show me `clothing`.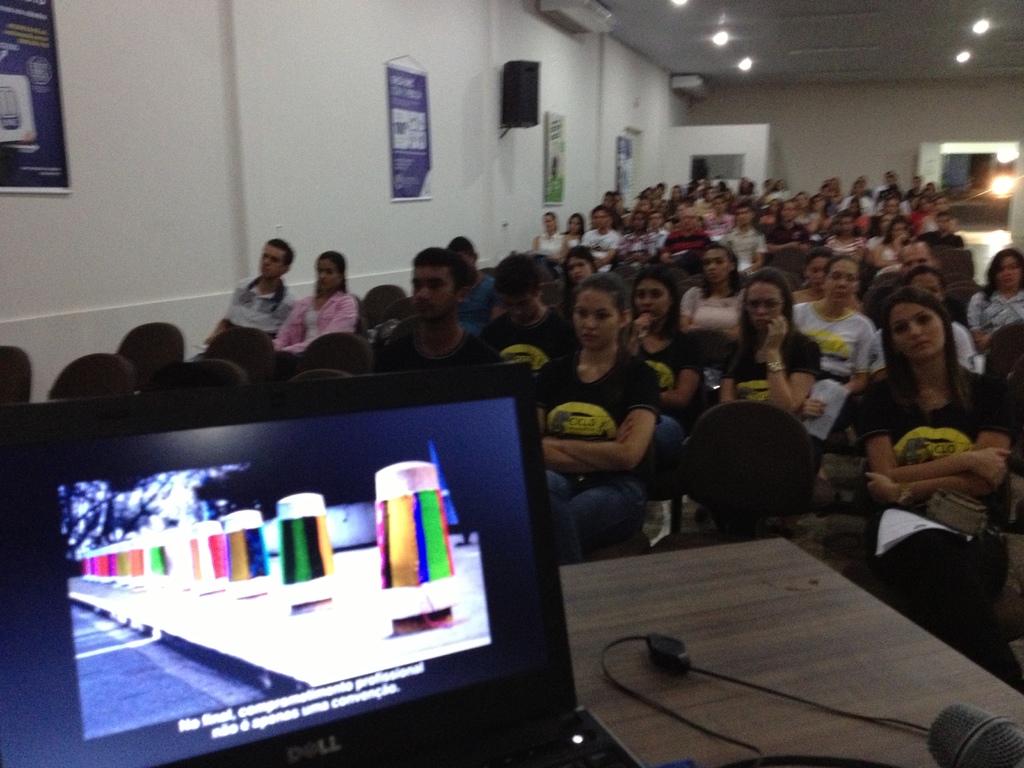
`clothing` is here: left=857, top=365, right=1023, bottom=702.
